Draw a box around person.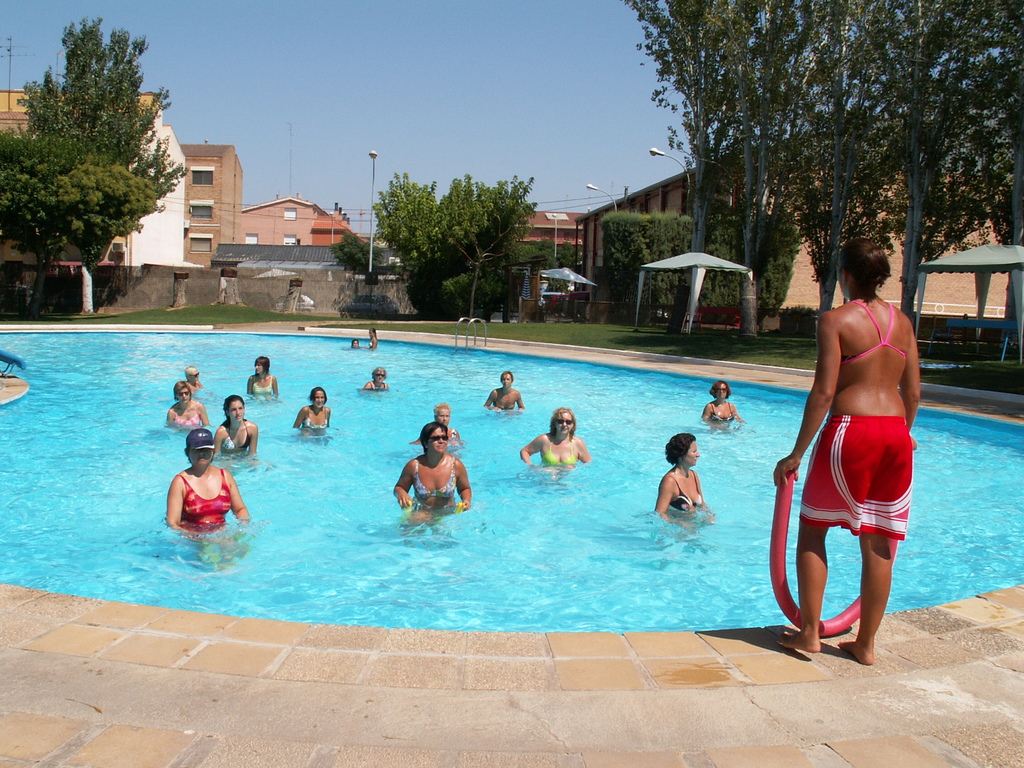
detection(515, 408, 596, 467).
